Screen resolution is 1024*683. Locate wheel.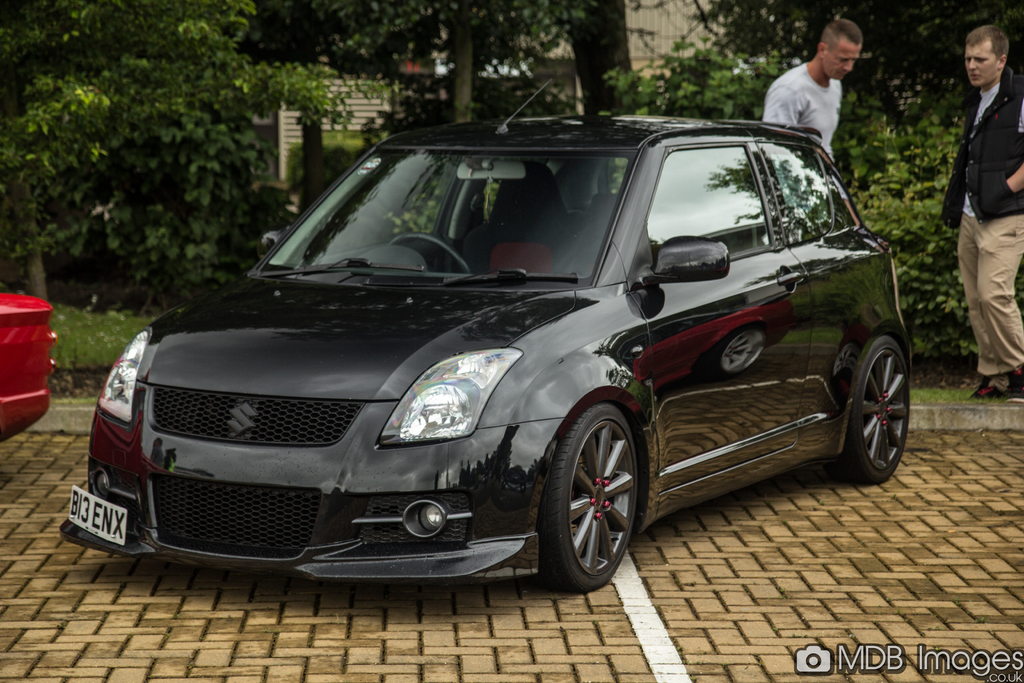
region(833, 337, 911, 487).
